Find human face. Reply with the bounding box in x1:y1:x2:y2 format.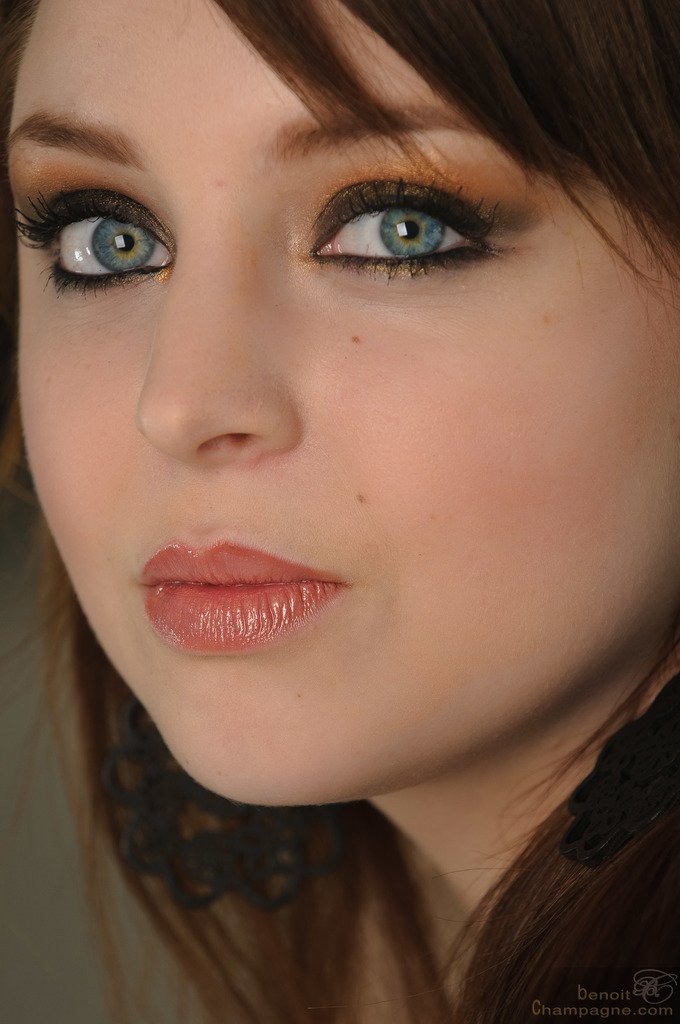
14:0:679:805.
